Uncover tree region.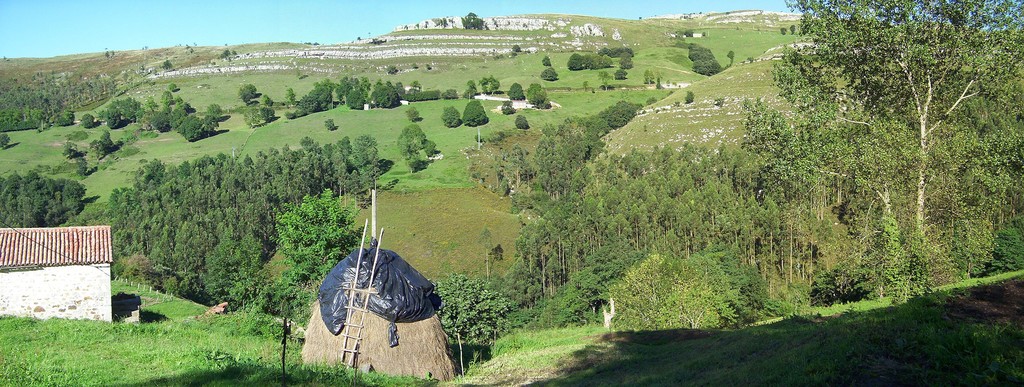
Uncovered: Rect(684, 89, 694, 103).
